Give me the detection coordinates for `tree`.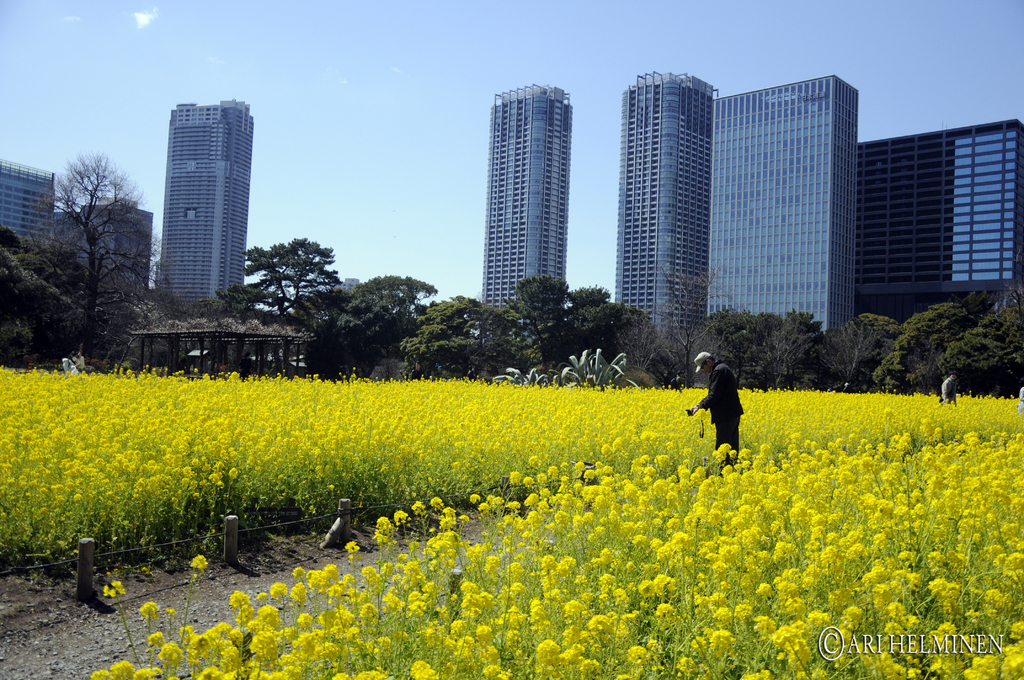
crop(219, 234, 341, 316).
